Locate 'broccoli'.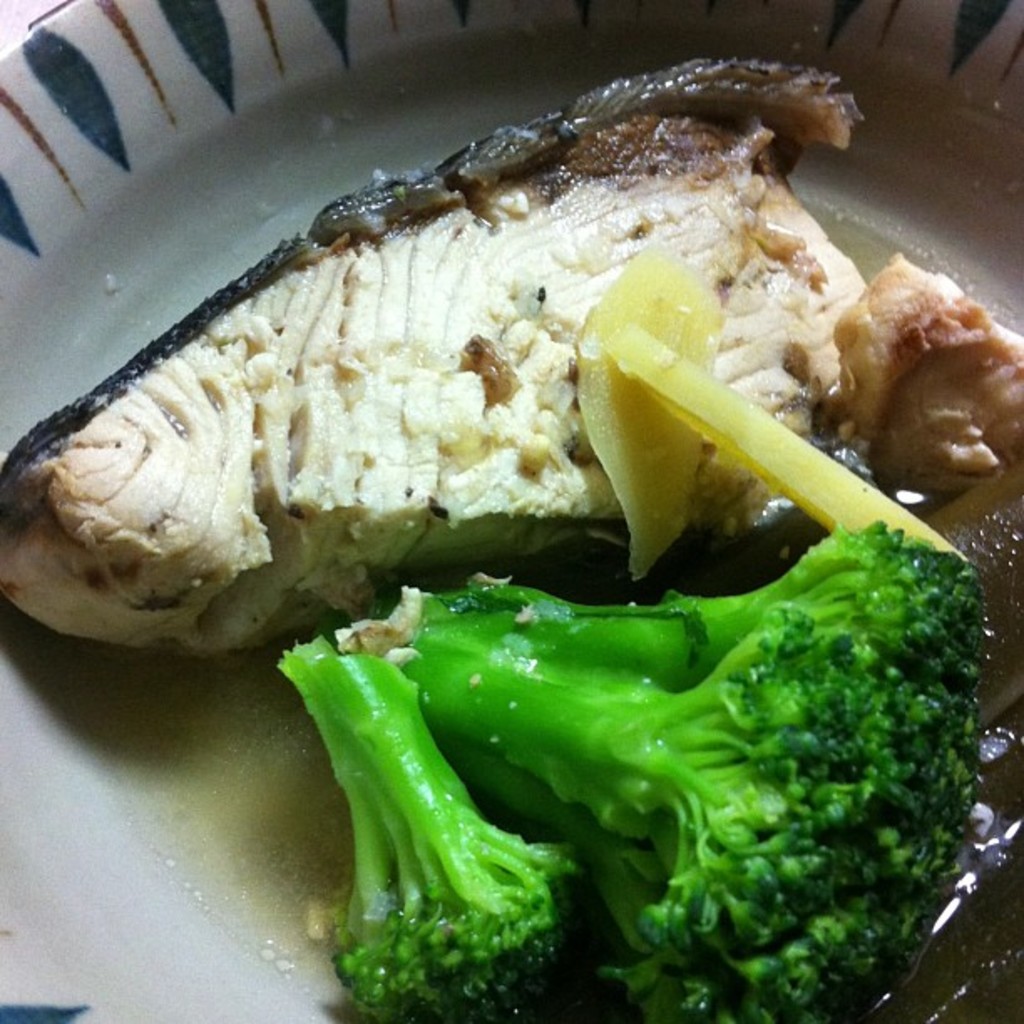
Bounding box: (398,514,982,1022).
